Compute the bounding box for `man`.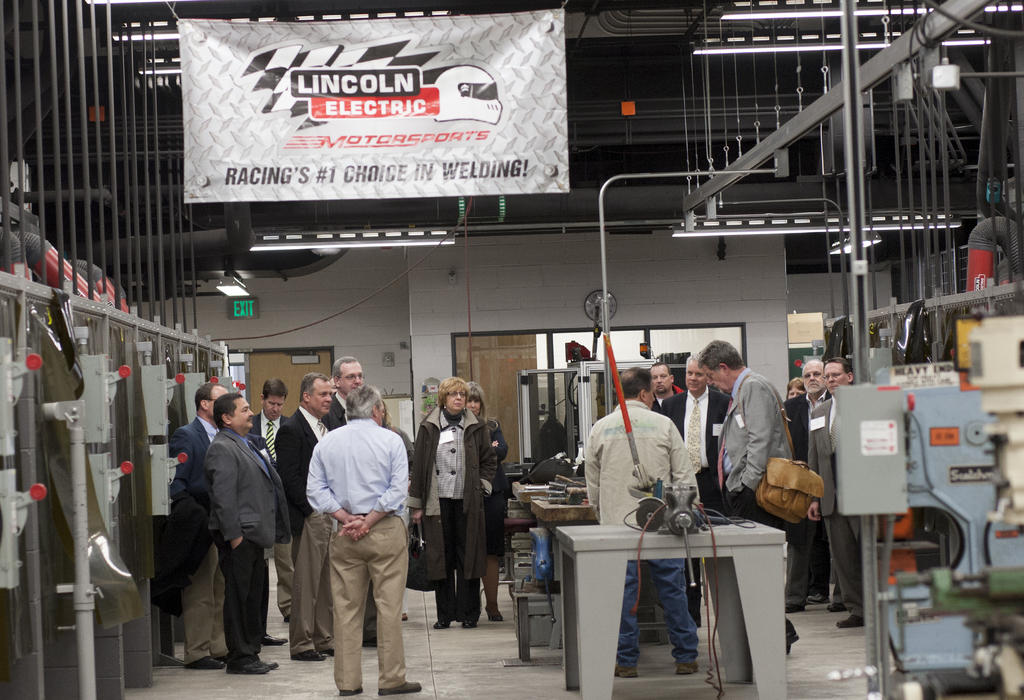
<bbox>781, 362, 834, 607</bbox>.
